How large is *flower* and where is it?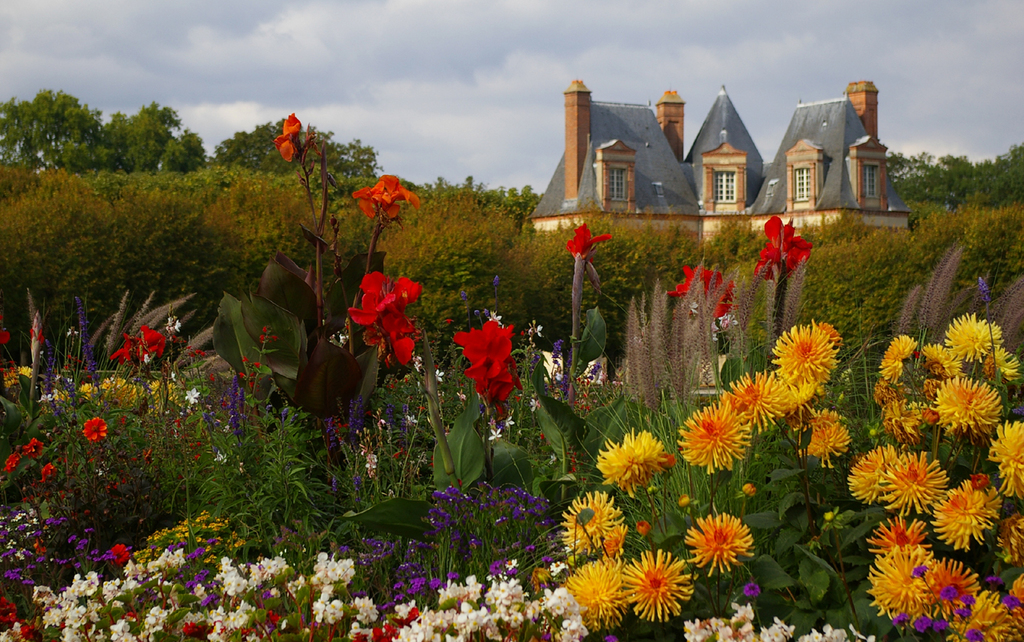
Bounding box: <region>686, 508, 757, 575</region>.
